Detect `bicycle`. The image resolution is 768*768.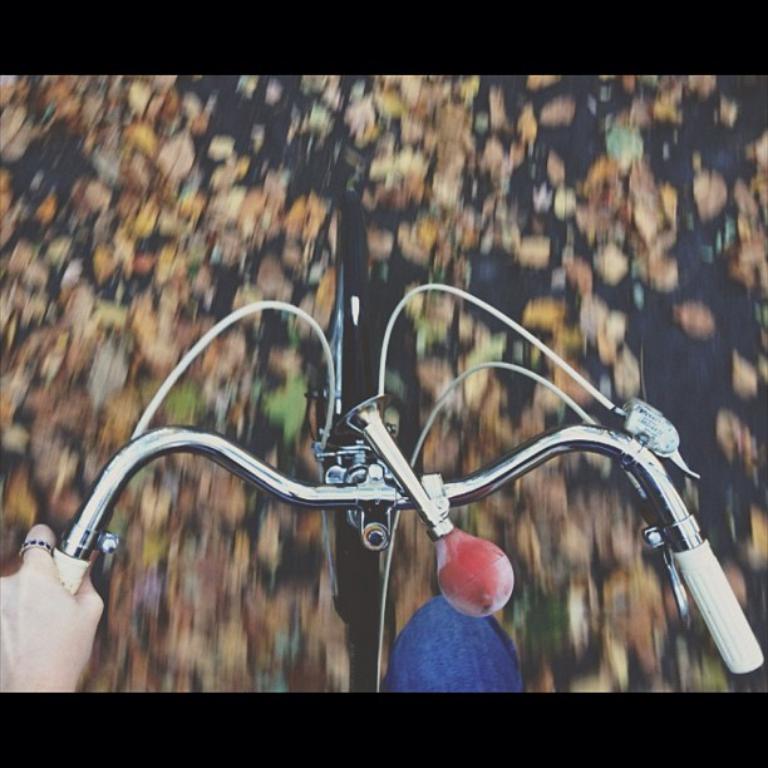
select_region(54, 247, 747, 690).
